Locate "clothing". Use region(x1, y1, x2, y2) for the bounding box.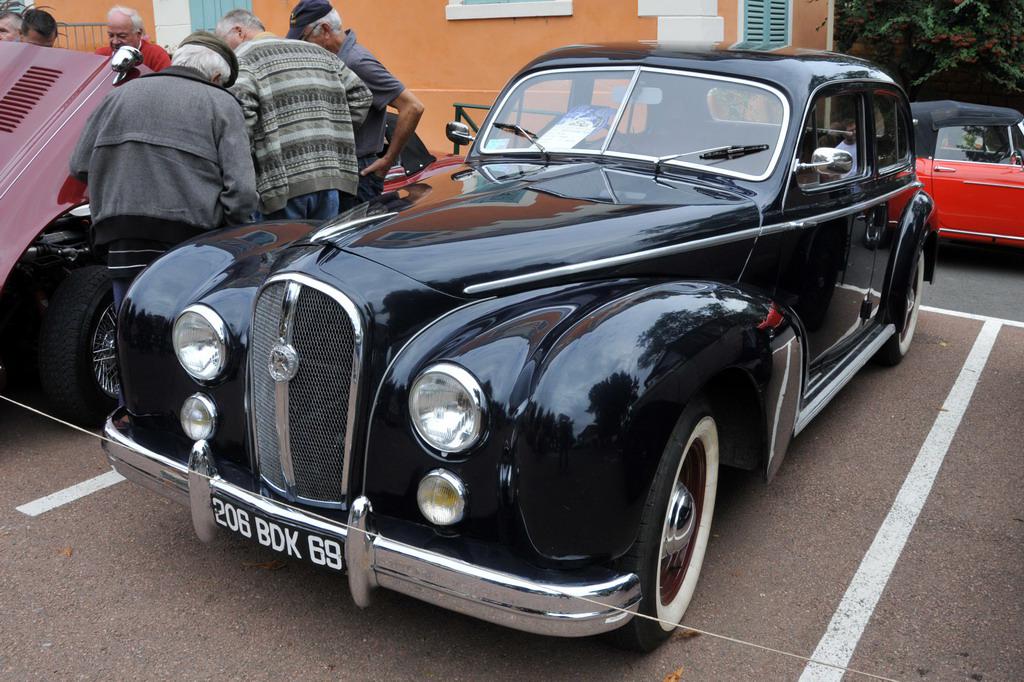
region(226, 31, 374, 238).
